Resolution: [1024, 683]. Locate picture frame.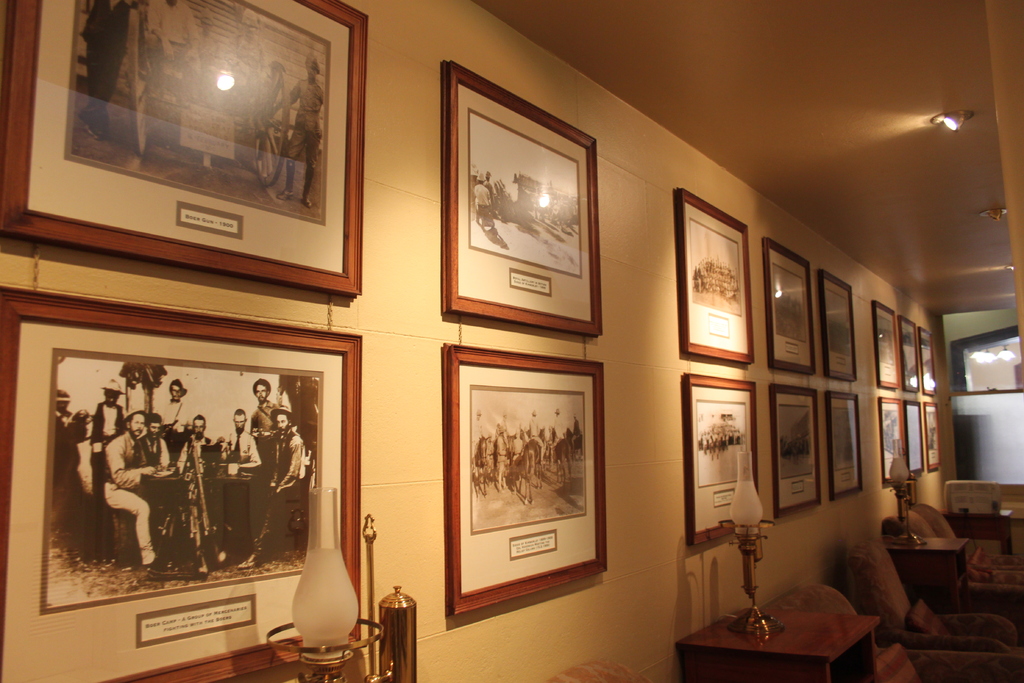
444,343,612,616.
